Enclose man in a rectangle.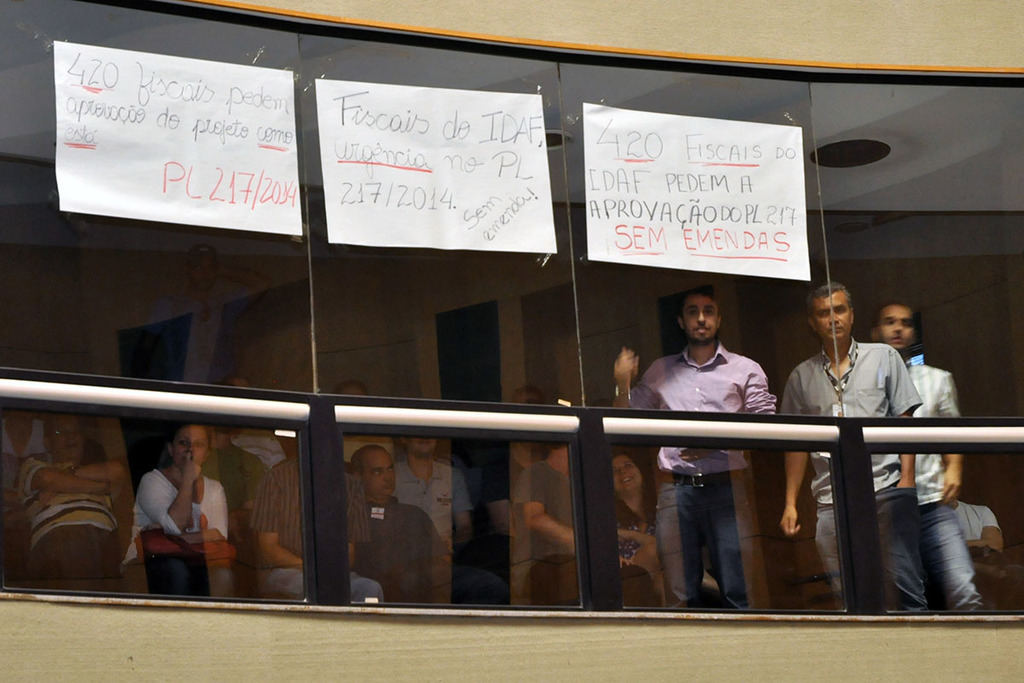
[x1=634, y1=304, x2=792, y2=500].
